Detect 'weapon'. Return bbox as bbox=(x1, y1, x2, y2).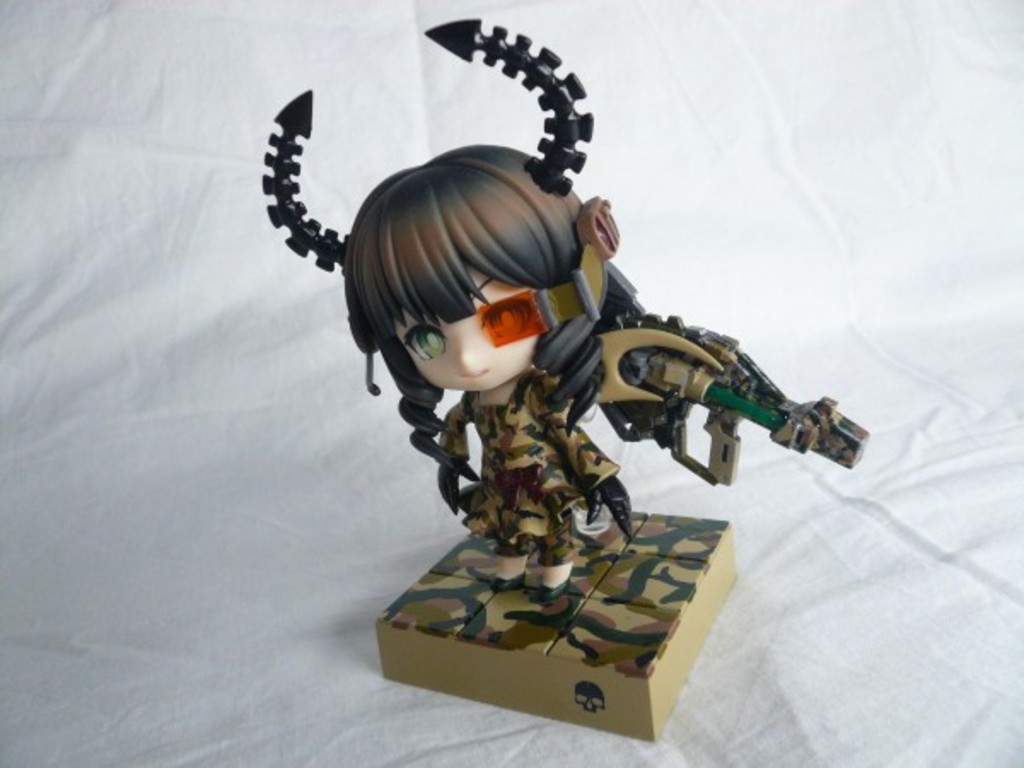
bbox=(591, 317, 872, 495).
